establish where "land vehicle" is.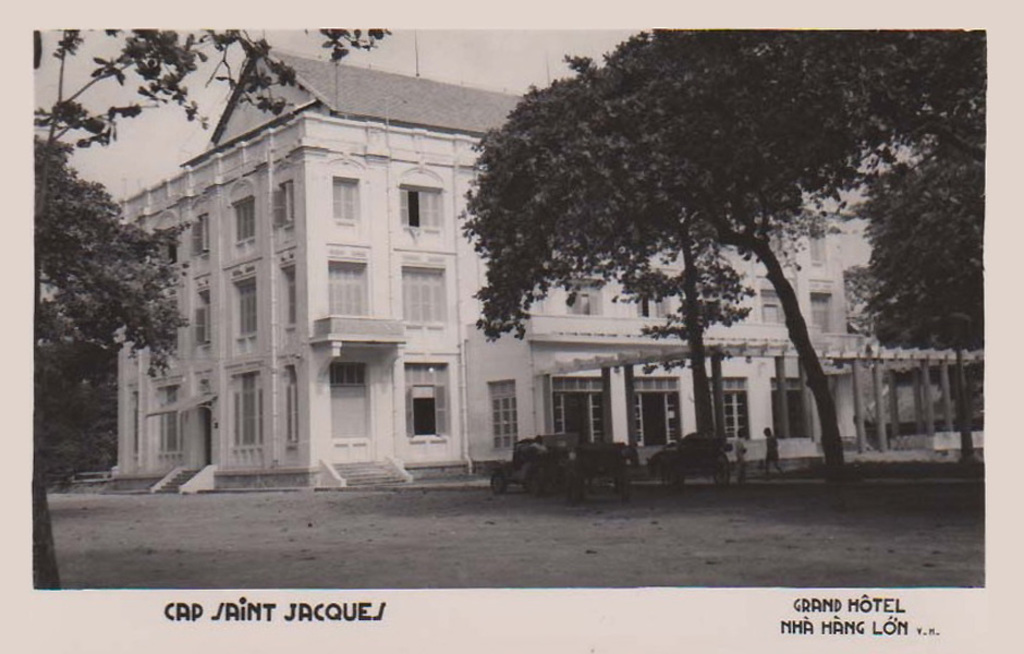
Established at locate(495, 436, 626, 492).
